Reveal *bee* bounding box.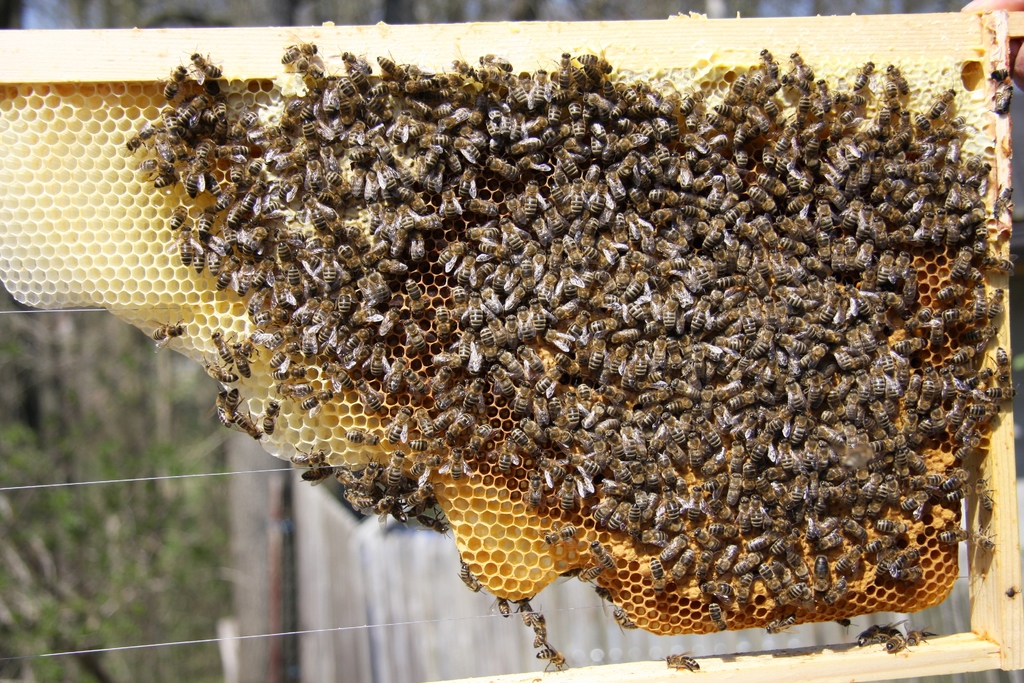
Revealed: locate(808, 368, 824, 404).
